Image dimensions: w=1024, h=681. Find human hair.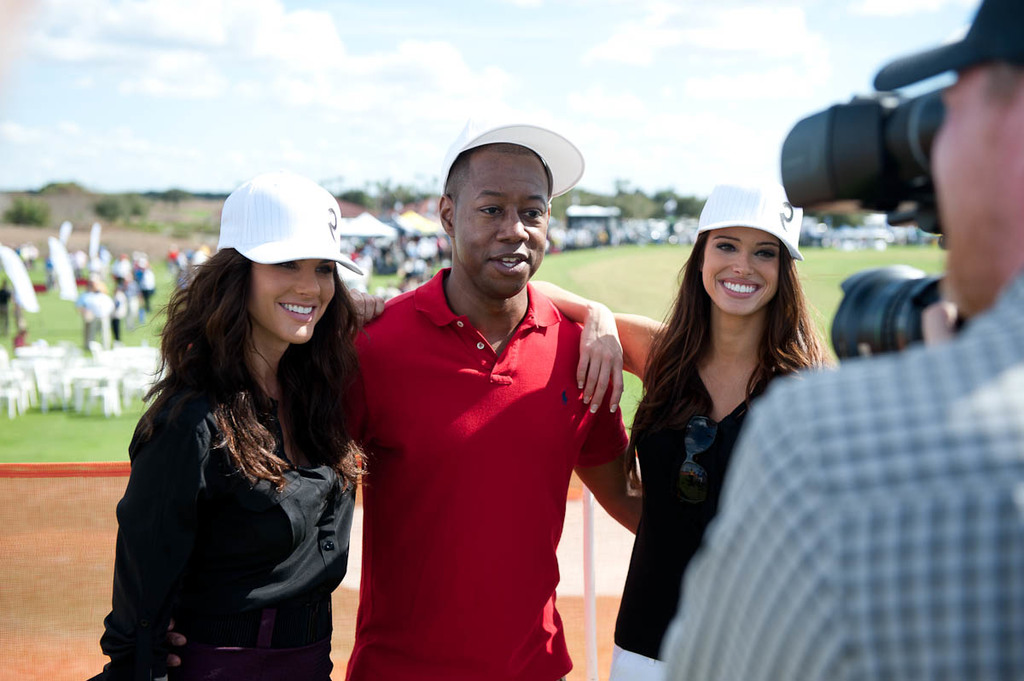
(left=628, top=238, right=835, bottom=498).
